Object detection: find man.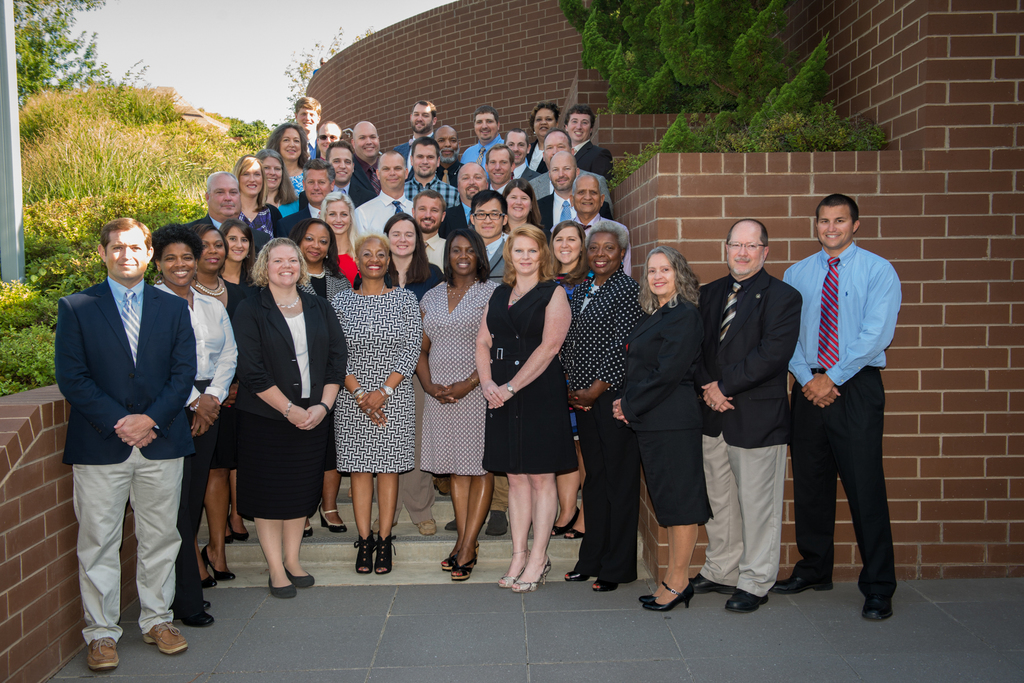
[x1=185, y1=171, x2=271, y2=257].
